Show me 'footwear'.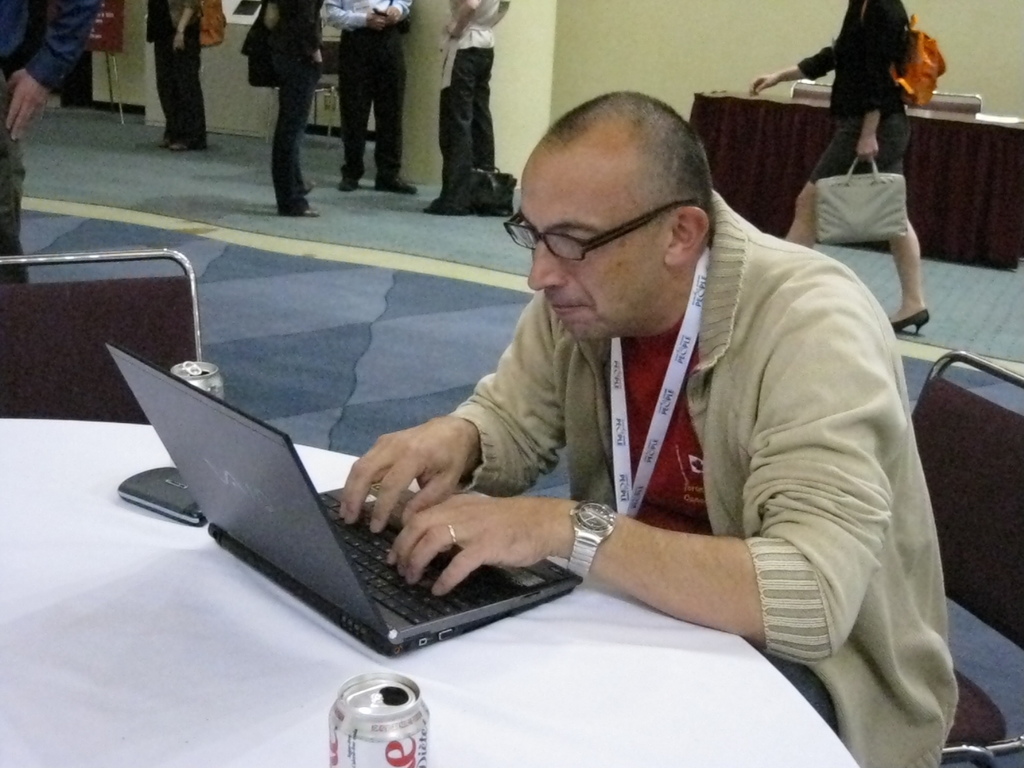
'footwear' is here: x1=895 y1=304 x2=931 y2=339.
